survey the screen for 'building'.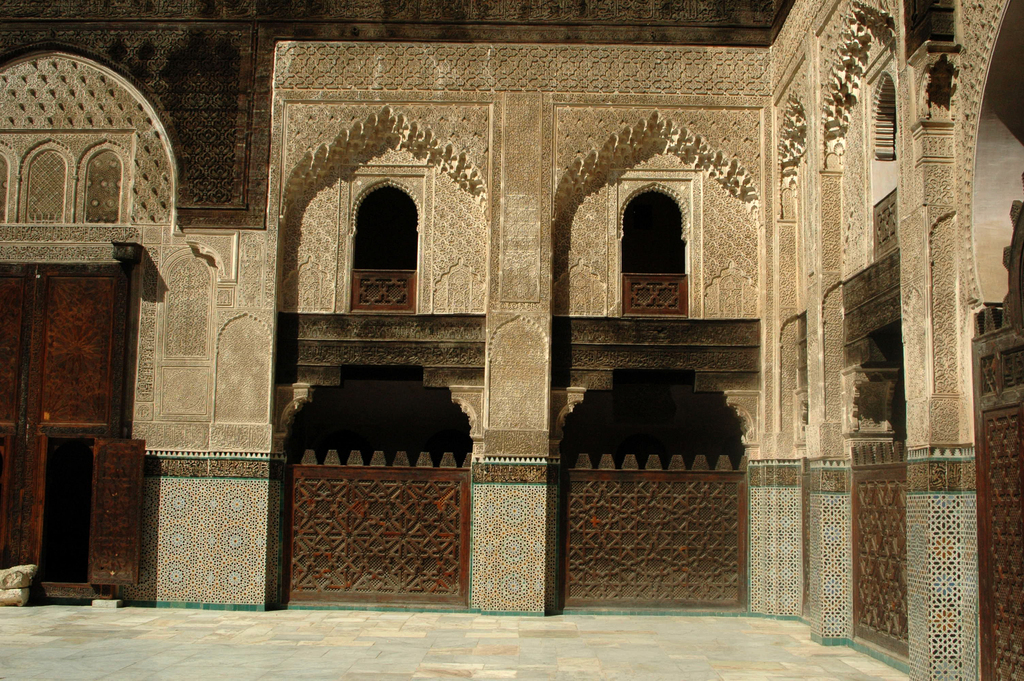
Survey found: {"left": 0, "top": 0, "right": 1023, "bottom": 680}.
